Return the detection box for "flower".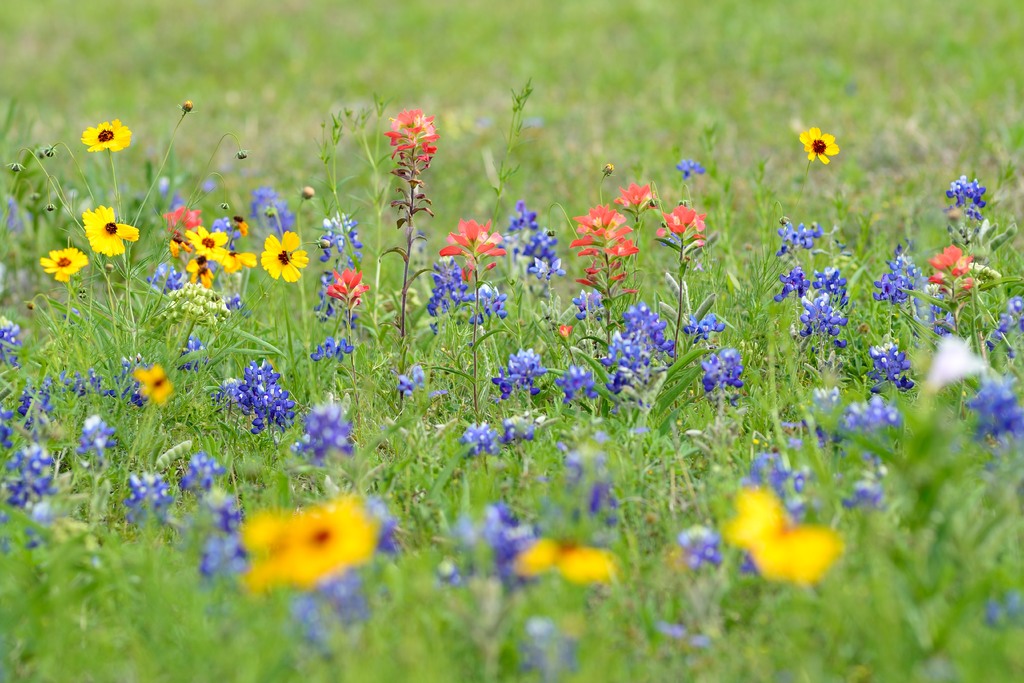
x1=248 y1=182 x2=299 y2=227.
